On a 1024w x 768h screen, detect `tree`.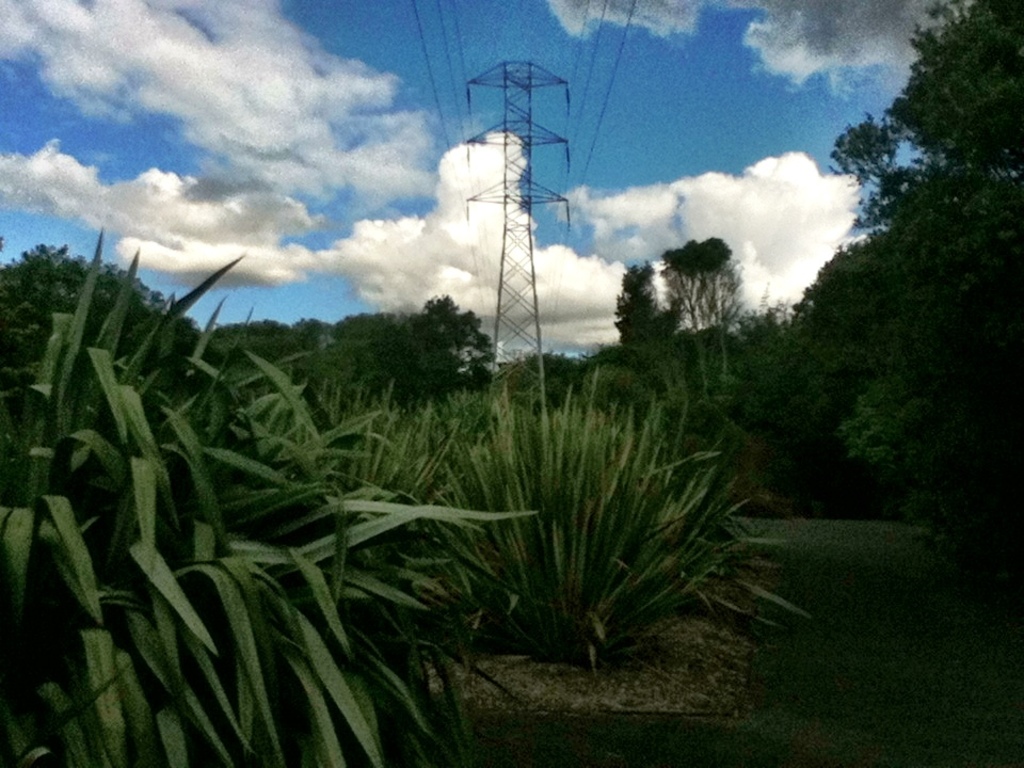
crop(733, 0, 1017, 559).
